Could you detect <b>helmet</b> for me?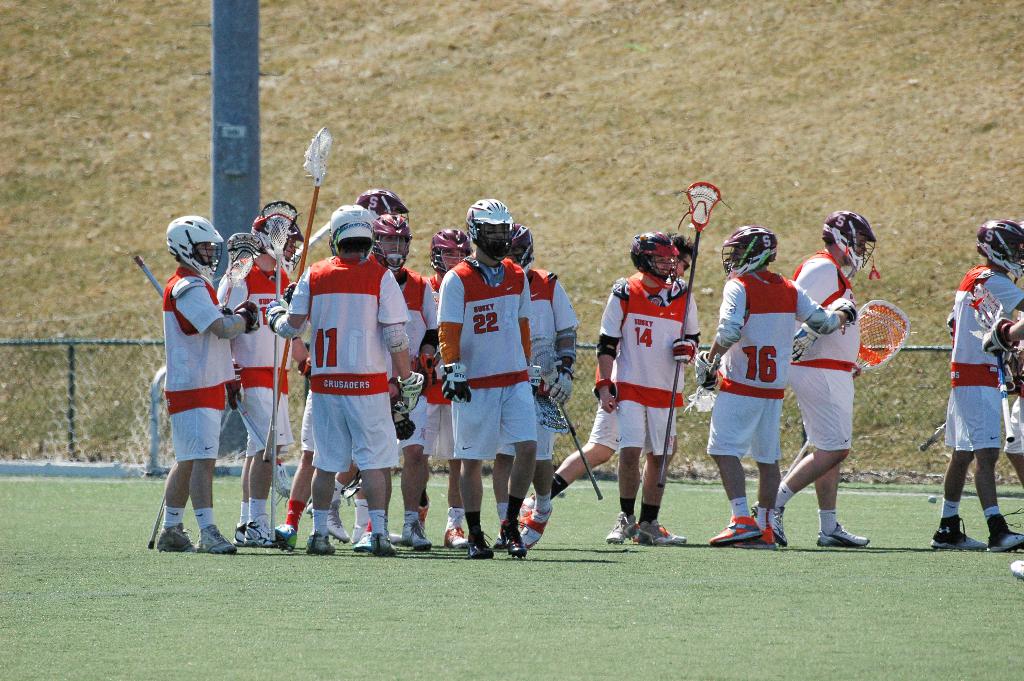
Detection result: box(369, 212, 414, 274).
